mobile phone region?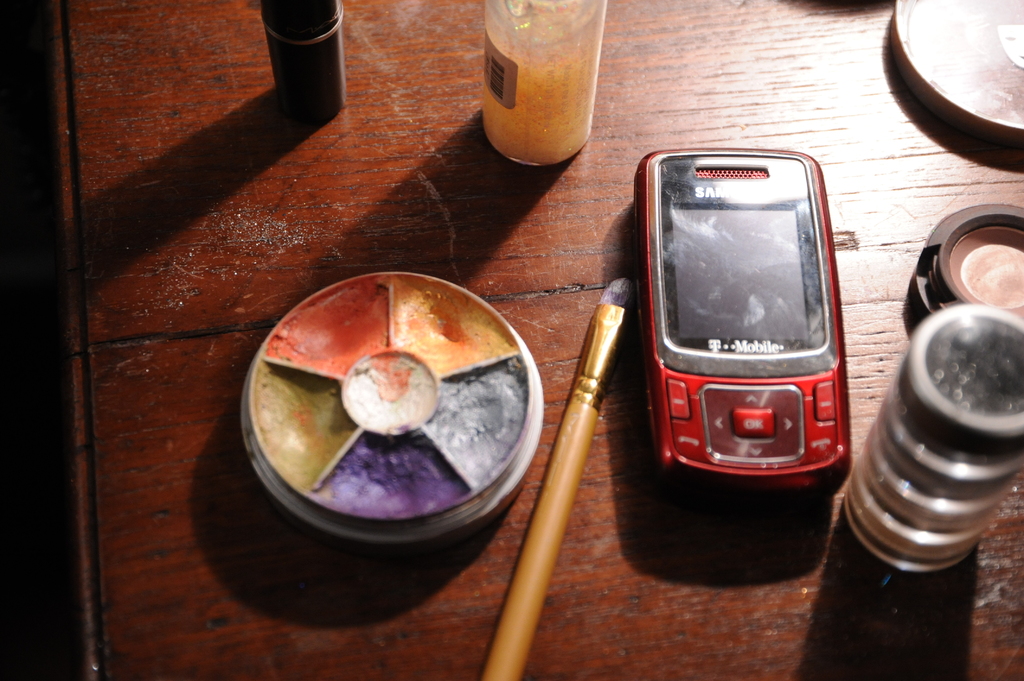
pyautogui.locateOnScreen(643, 138, 865, 487)
